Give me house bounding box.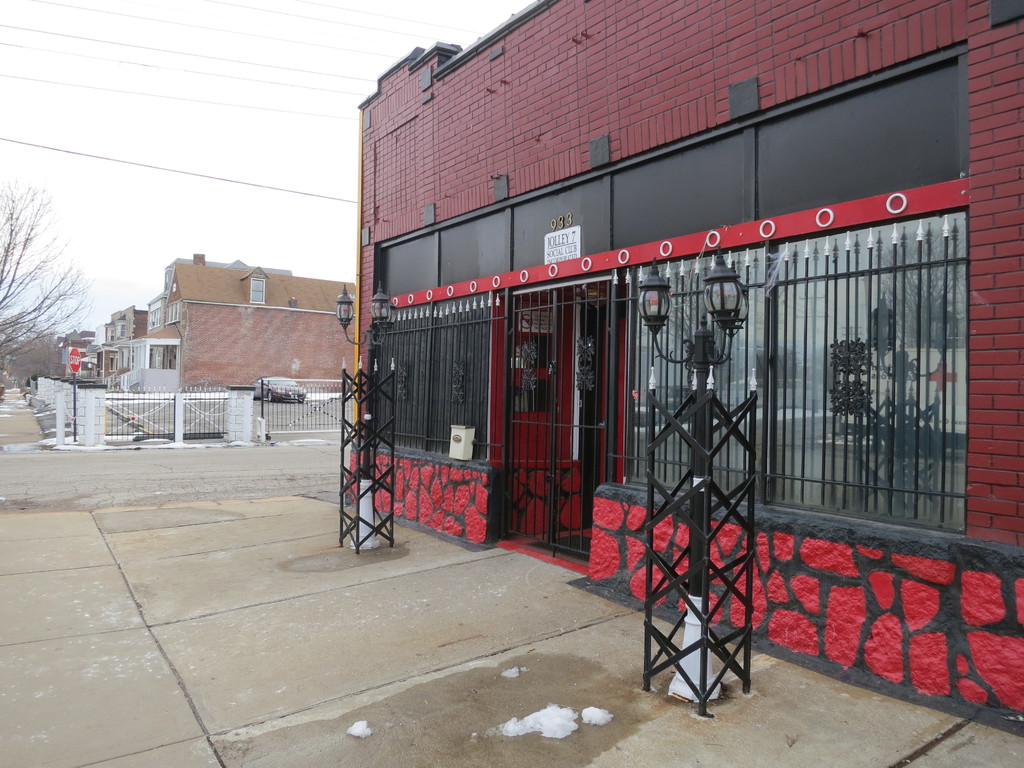
<box>342,0,1020,733</box>.
